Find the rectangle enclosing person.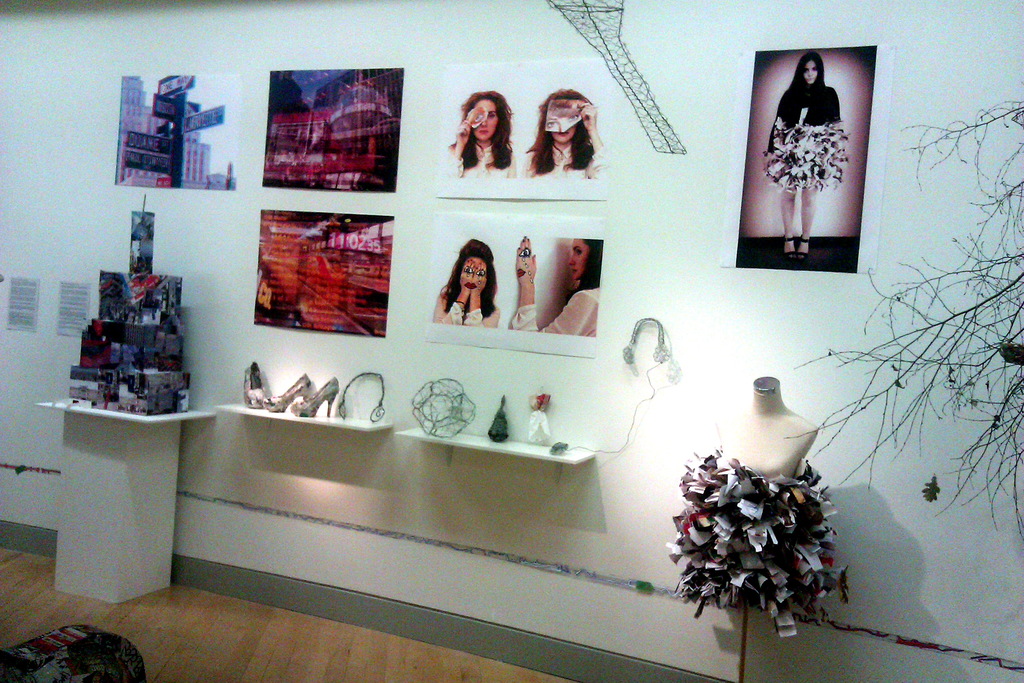
[763,45,854,261].
